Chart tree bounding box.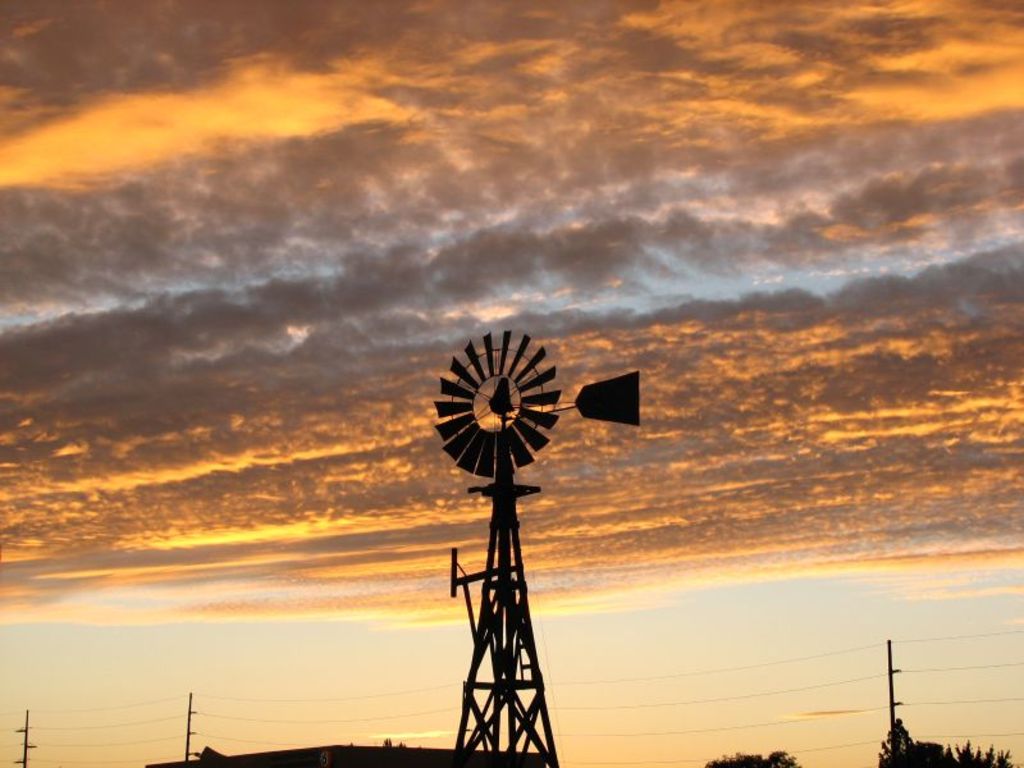
Charted: (700,746,800,767).
